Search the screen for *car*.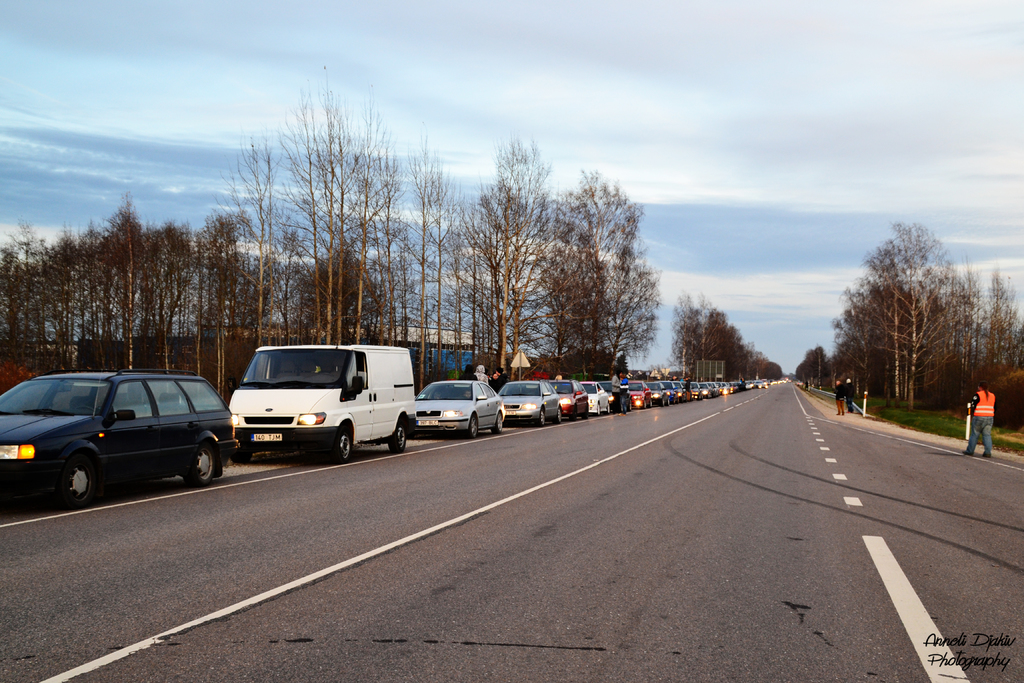
Found at {"x1": 0, "y1": 372, "x2": 241, "y2": 508}.
